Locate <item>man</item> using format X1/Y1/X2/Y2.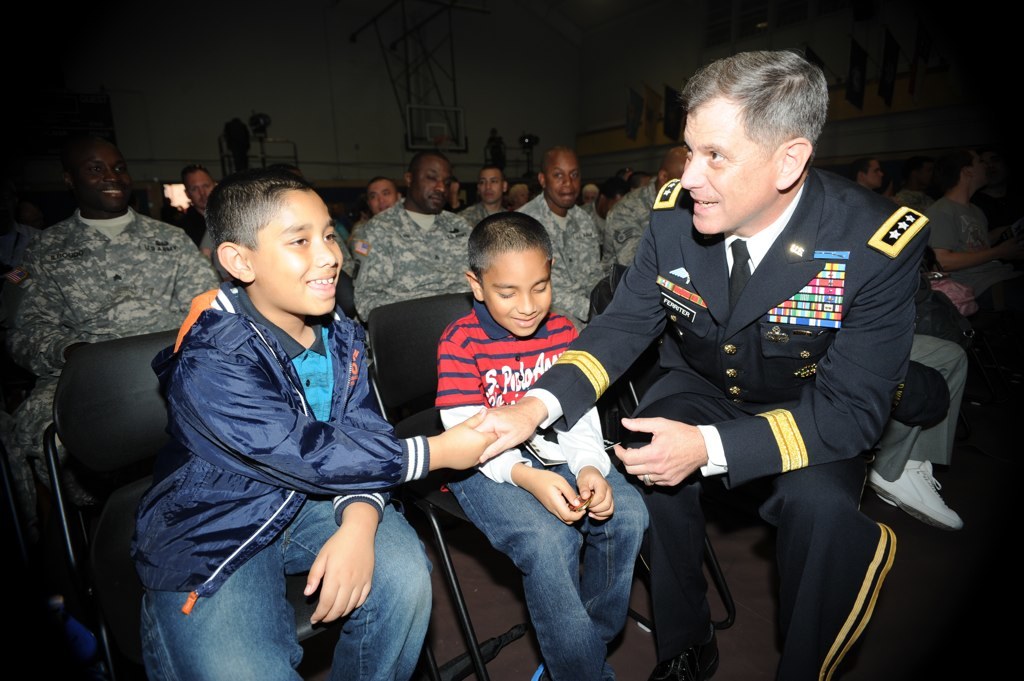
596/54/930/658.
